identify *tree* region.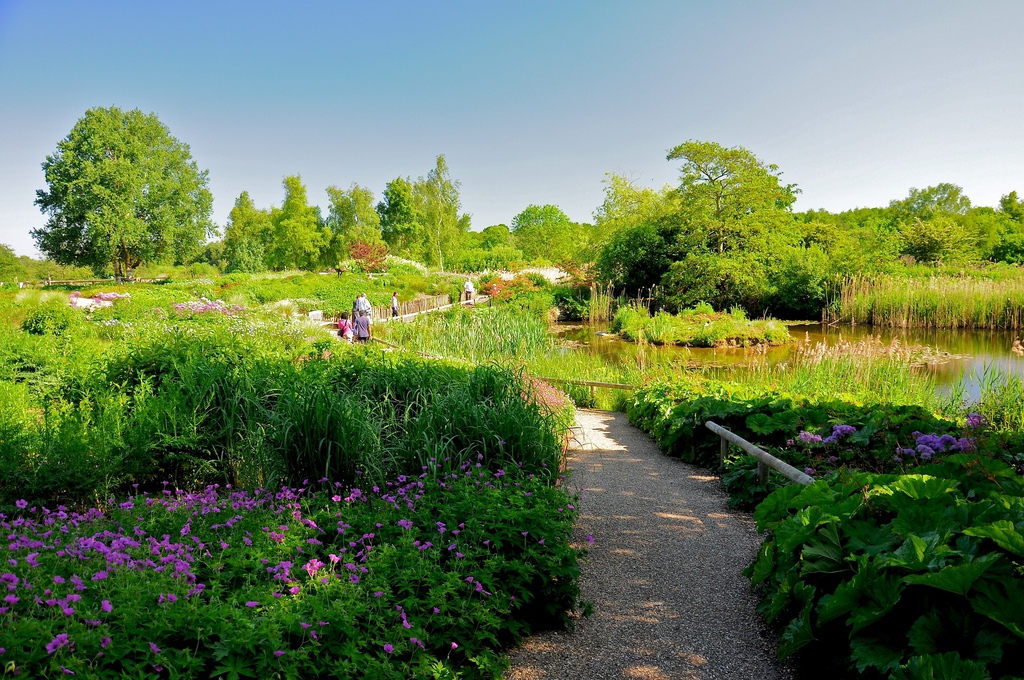
Region: rect(33, 98, 211, 287).
